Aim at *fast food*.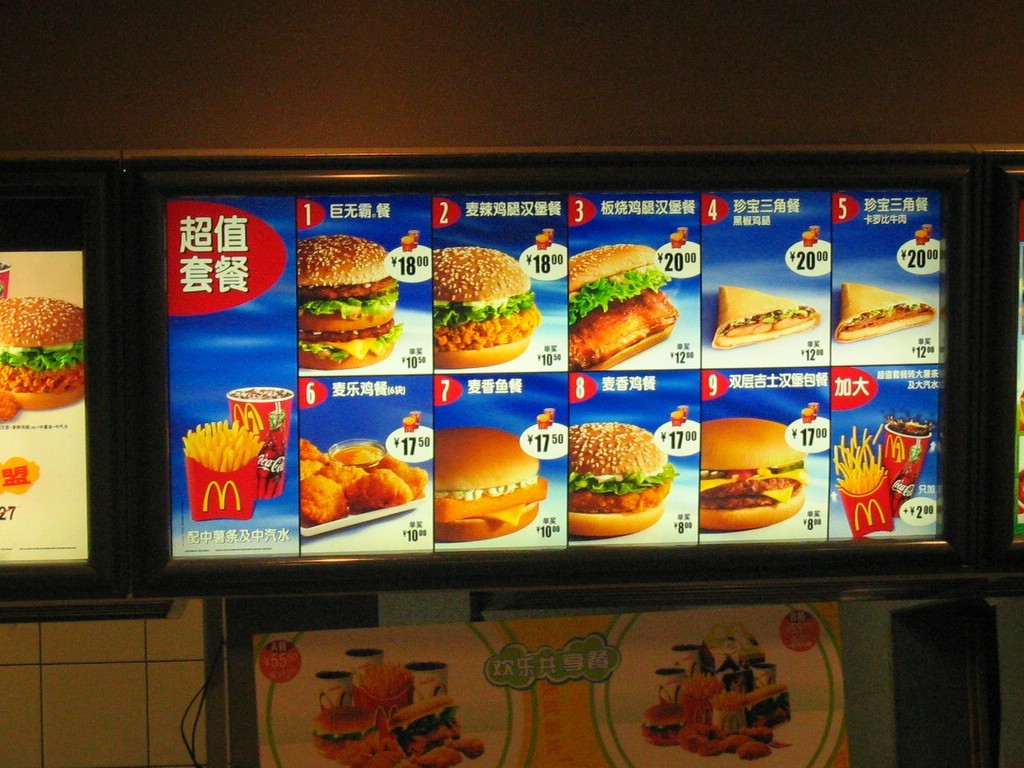
Aimed at locate(834, 283, 937, 344).
